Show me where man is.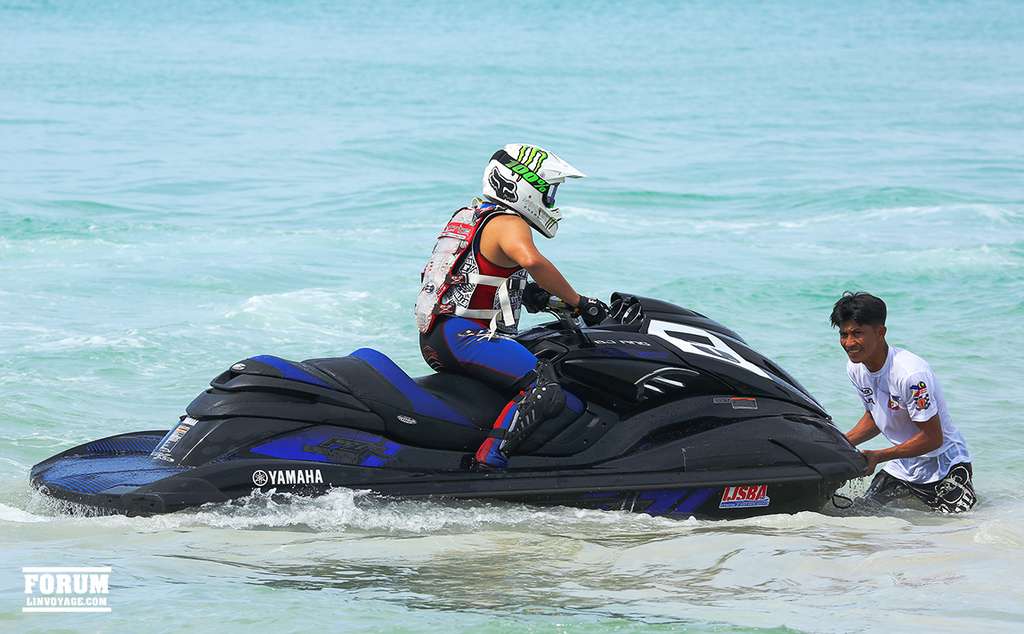
man is at (418, 138, 609, 466).
